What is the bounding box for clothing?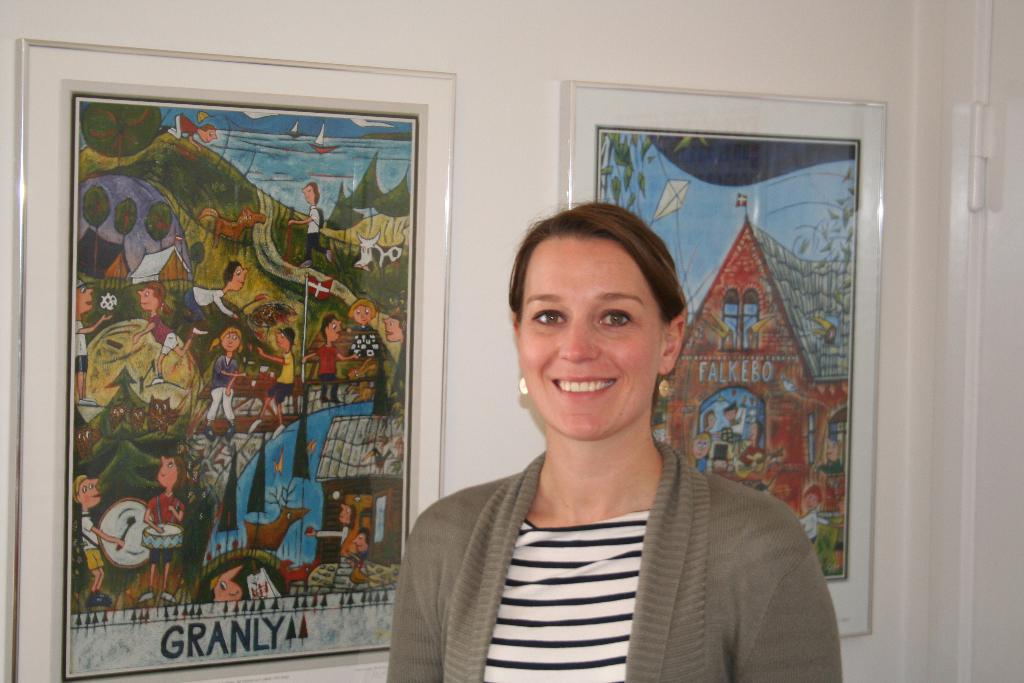
bbox(268, 349, 292, 402).
